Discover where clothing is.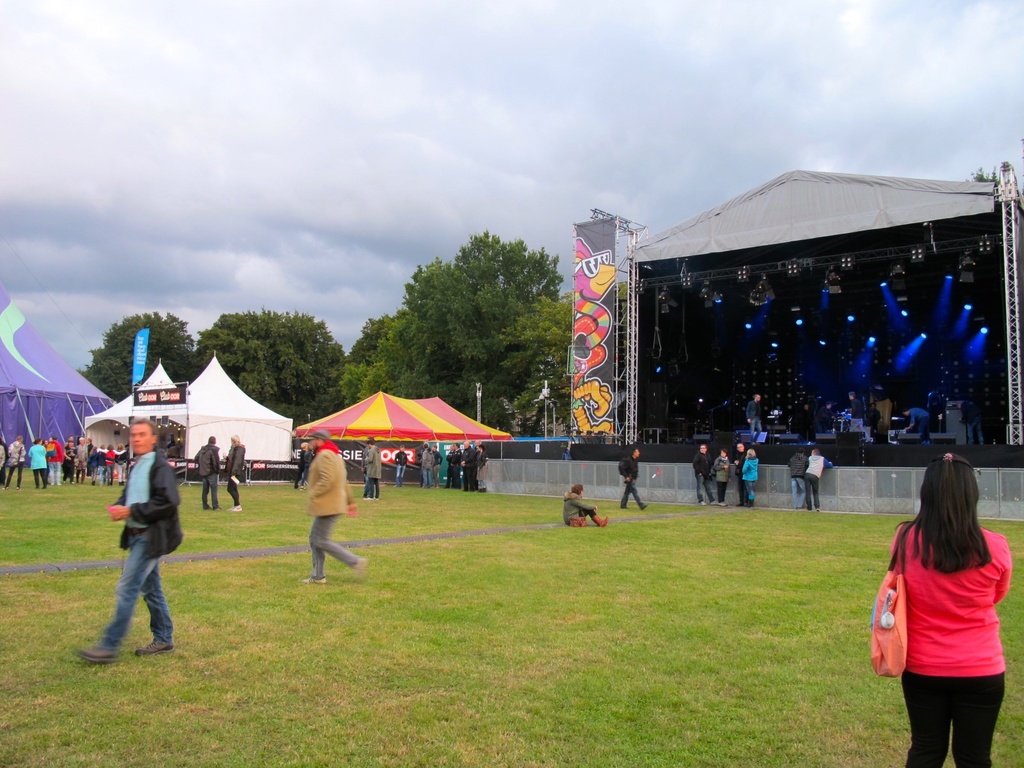
Discovered at rect(294, 449, 315, 486).
